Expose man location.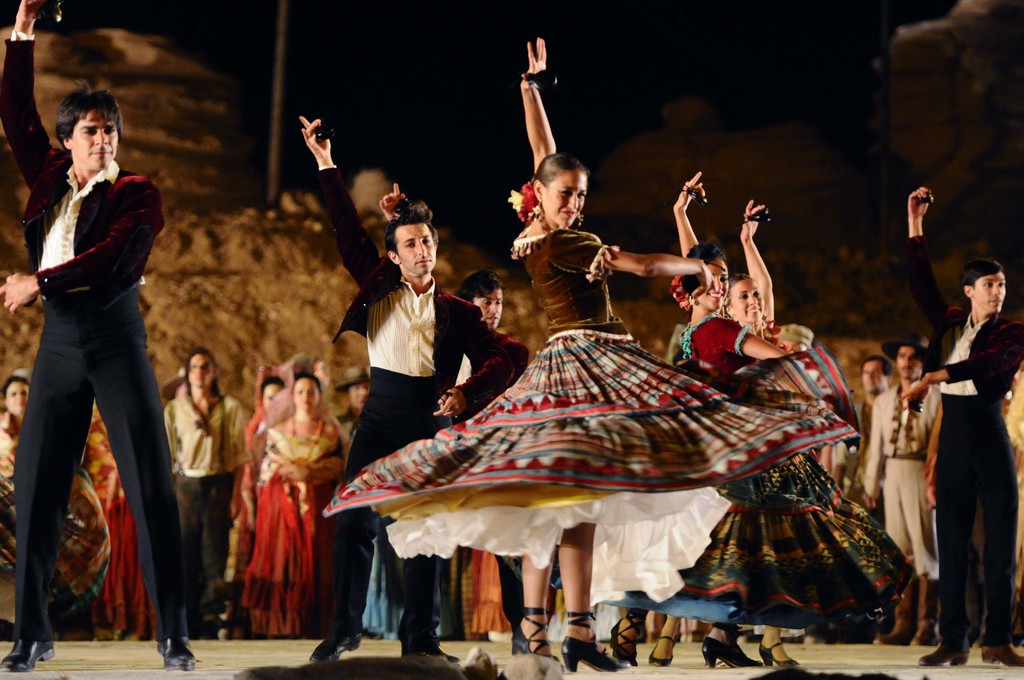
Exposed at 452/268/543/655.
